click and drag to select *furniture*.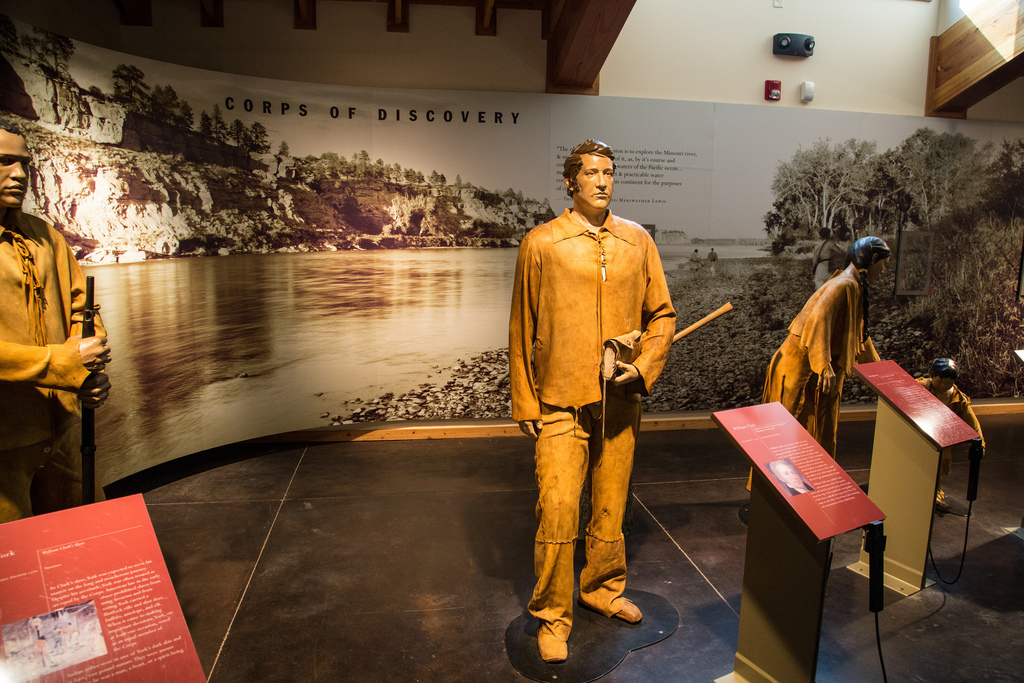
Selection: 844, 359, 982, 599.
